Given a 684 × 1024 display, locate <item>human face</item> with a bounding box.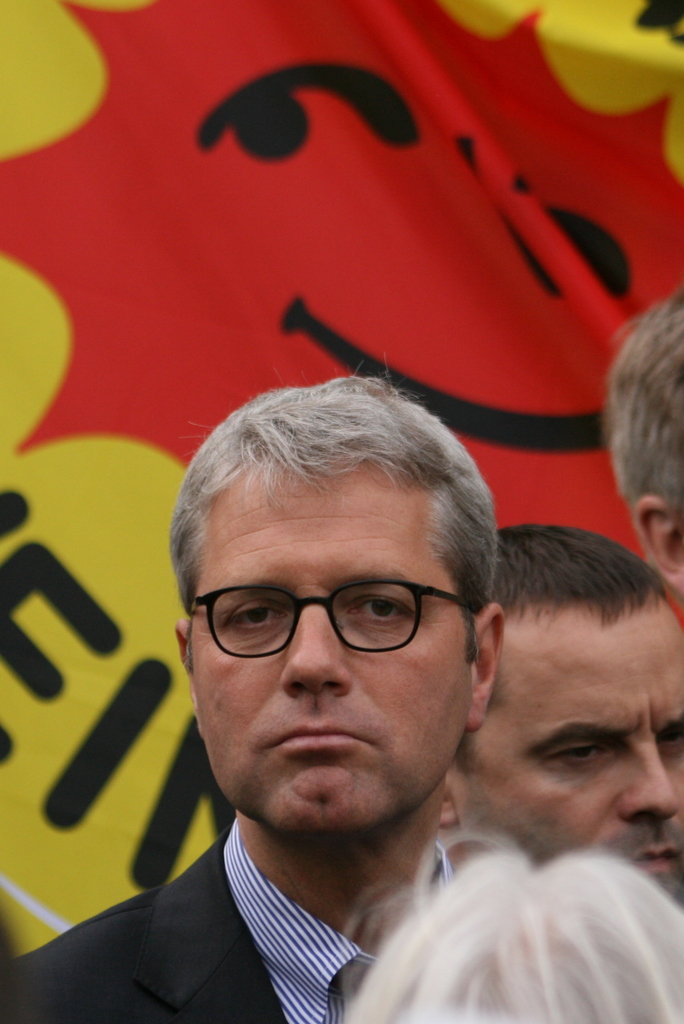
Located: 187,468,474,829.
